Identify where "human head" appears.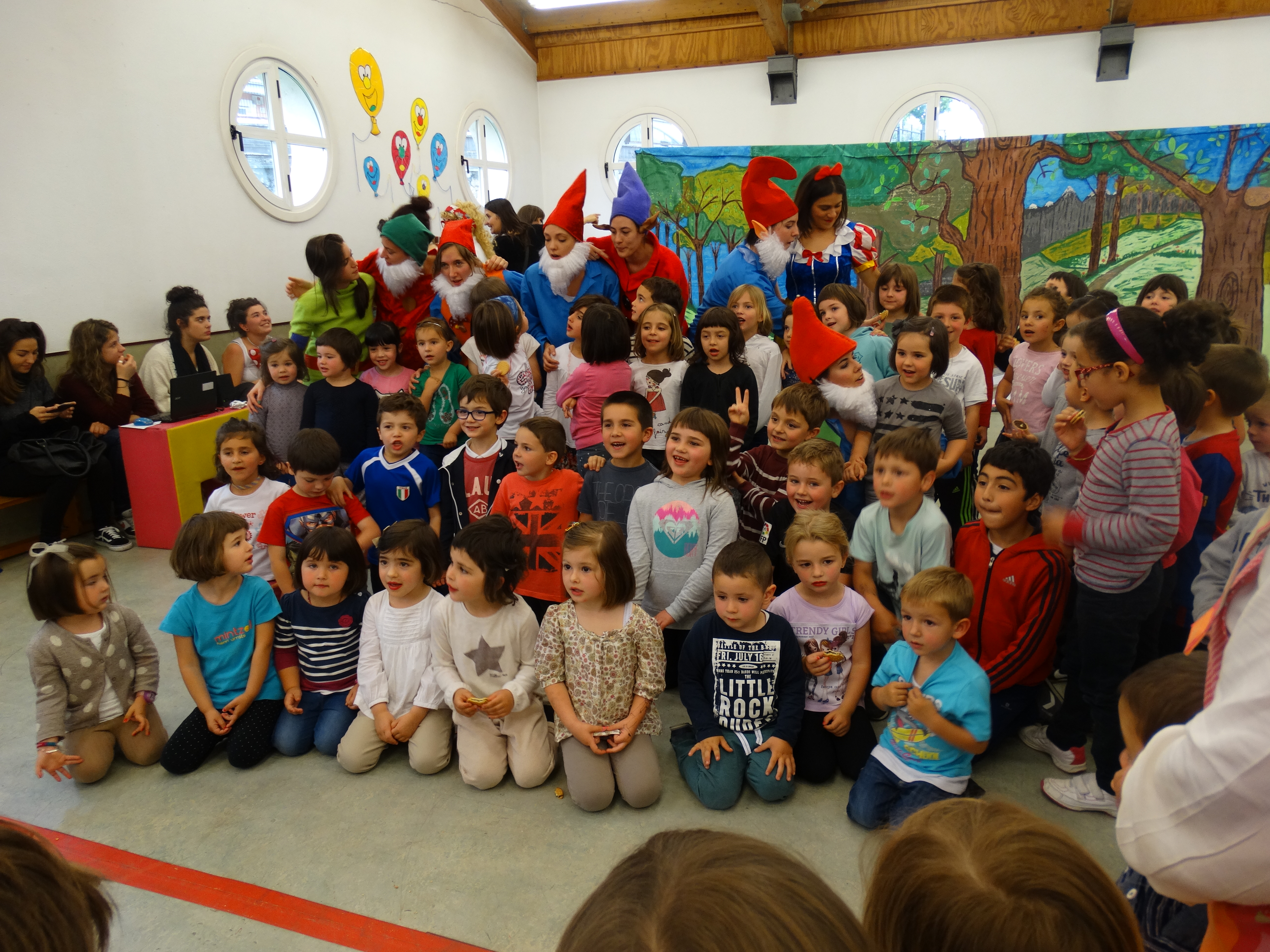
Appears at x1=163 y1=99 x2=179 y2=117.
